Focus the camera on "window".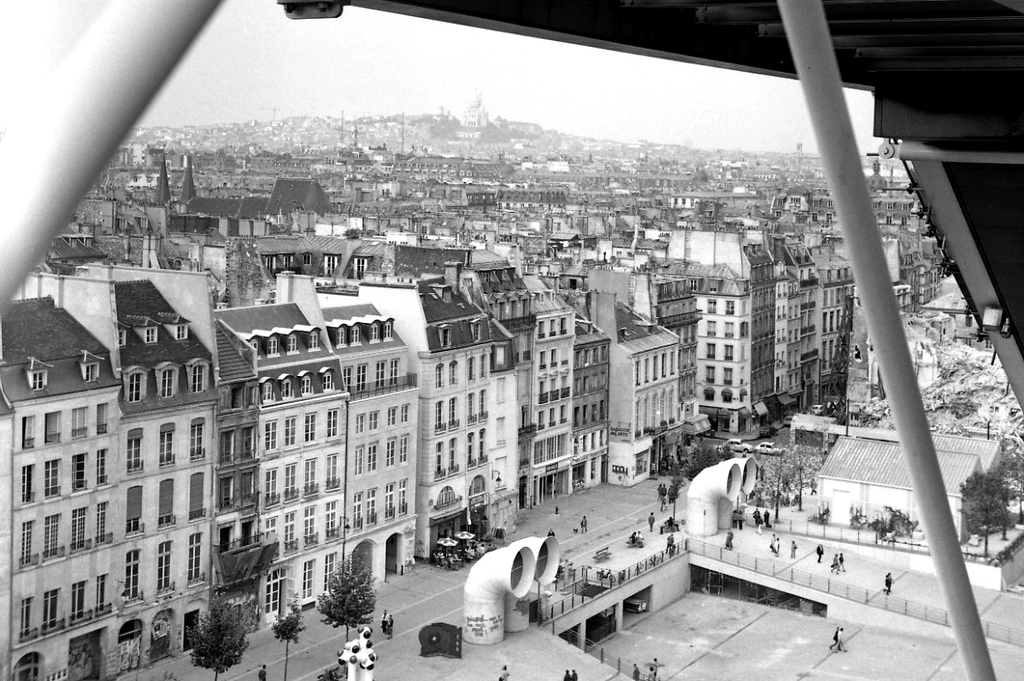
Focus region: (246, 519, 250, 544).
